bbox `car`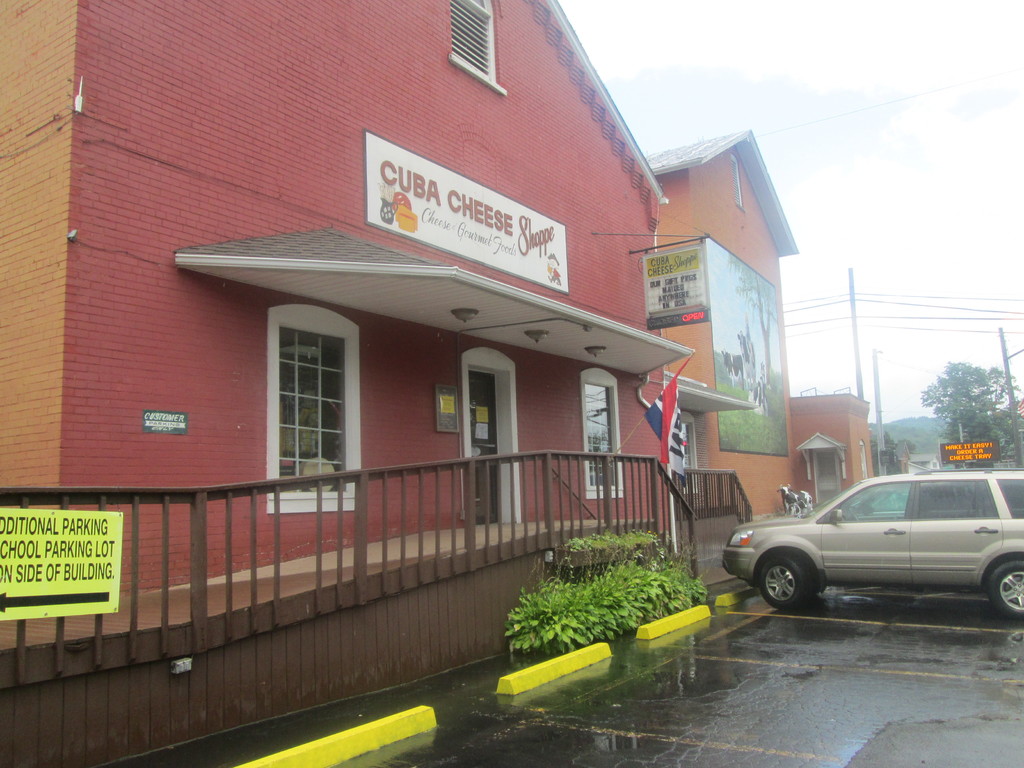
(left=721, top=464, right=1023, bottom=621)
